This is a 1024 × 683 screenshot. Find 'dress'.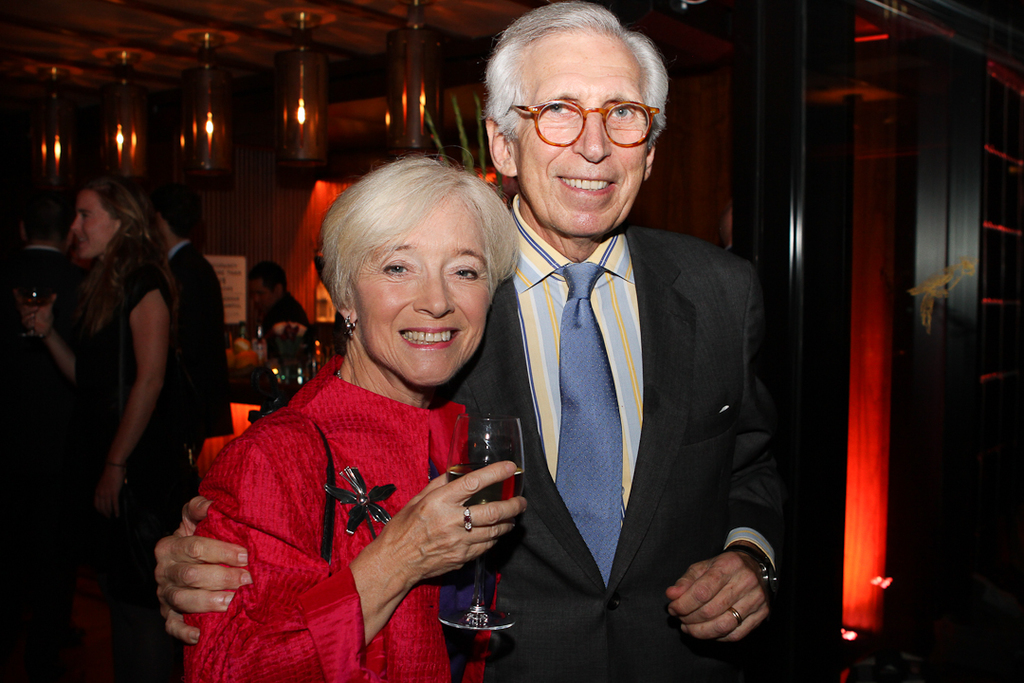
Bounding box: (x1=182, y1=343, x2=520, y2=682).
